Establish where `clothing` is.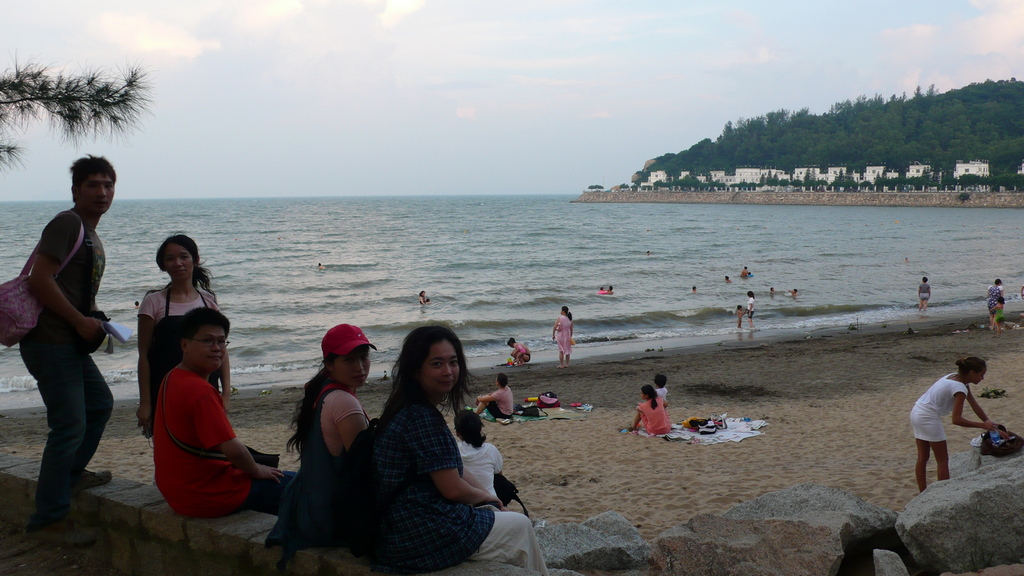
Established at locate(479, 392, 515, 428).
